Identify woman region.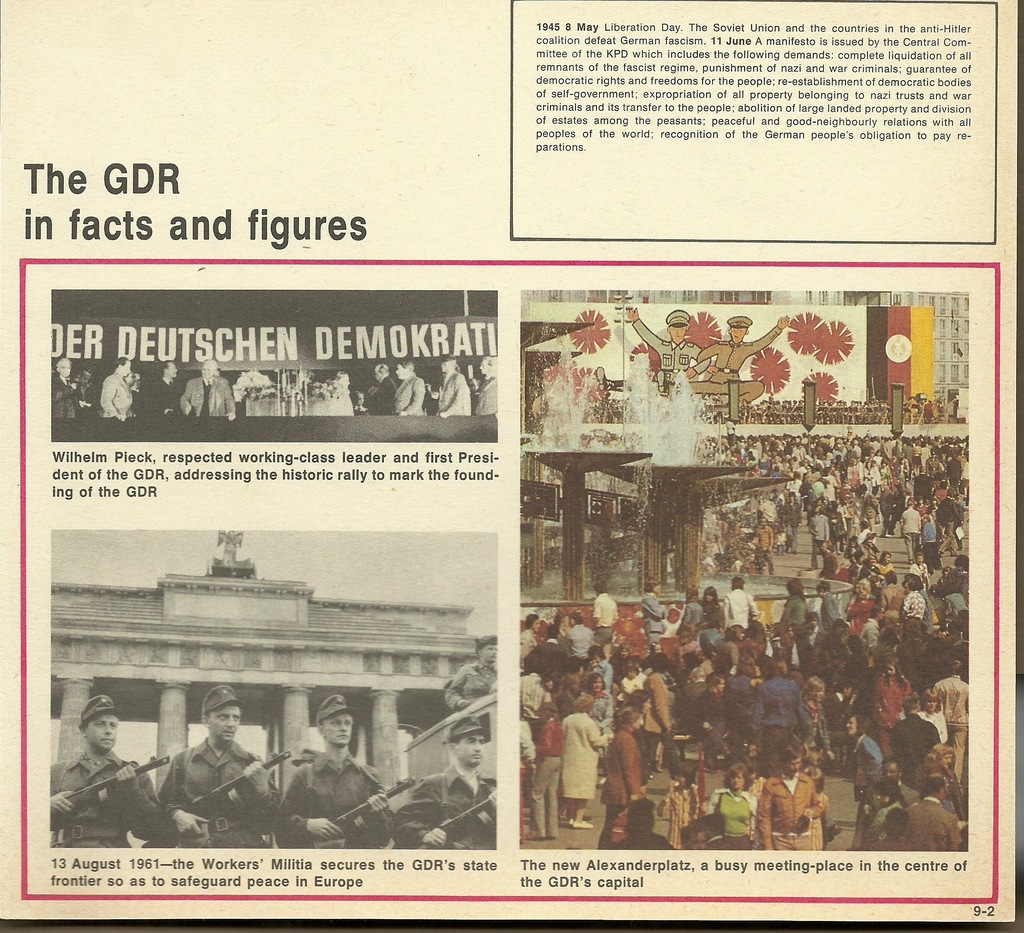
Region: bbox=[838, 715, 890, 799].
